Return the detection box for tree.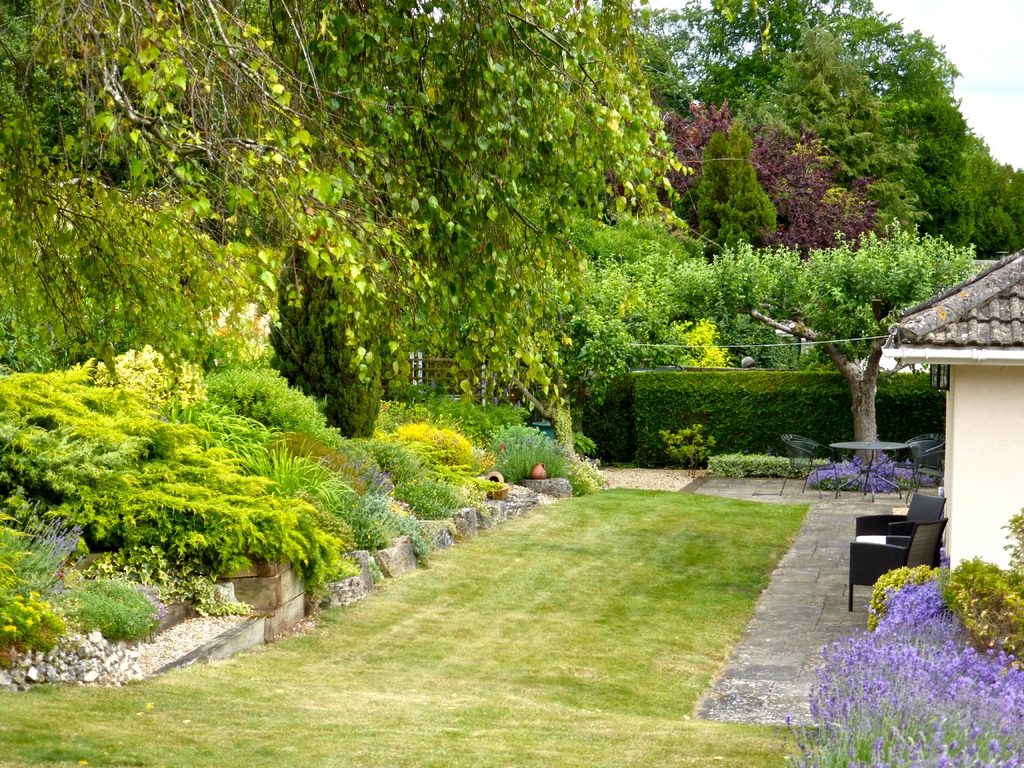
[630, 219, 986, 449].
